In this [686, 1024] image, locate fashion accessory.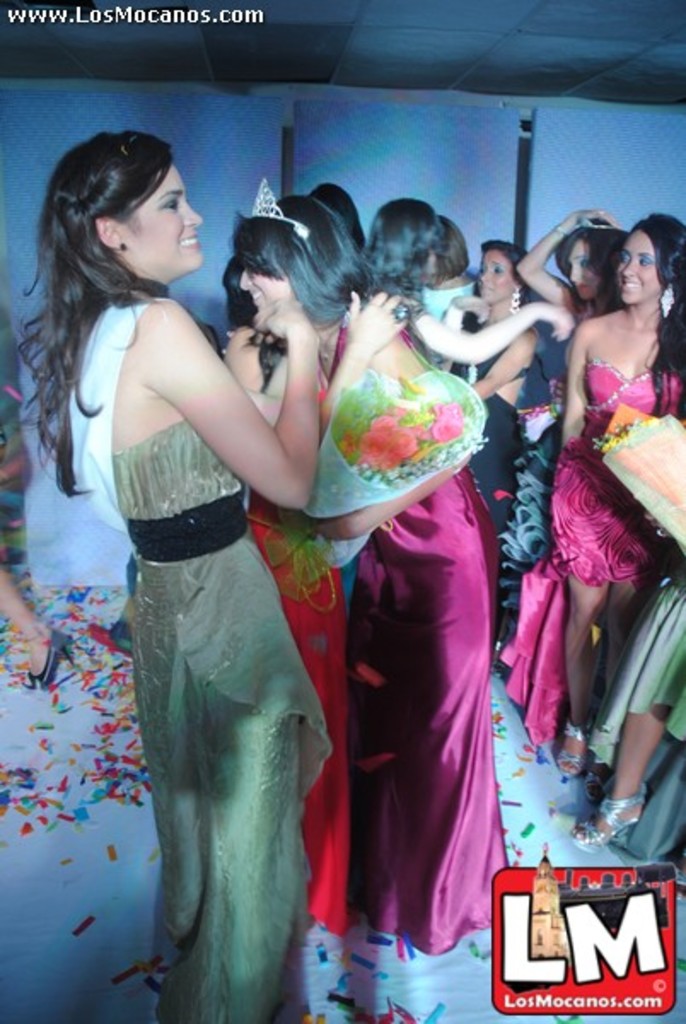
Bounding box: <bbox>116, 239, 135, 256</bbox>.
